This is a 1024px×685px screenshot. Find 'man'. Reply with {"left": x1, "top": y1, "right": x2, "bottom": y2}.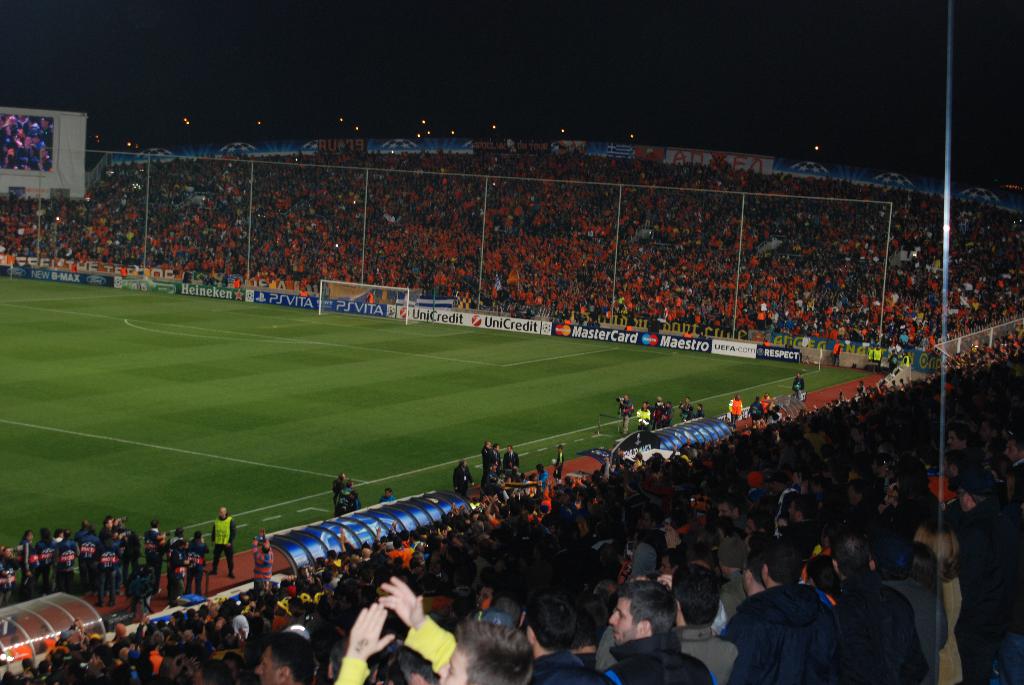
{"left": 247, "top": 528, "right": 270, "bottom": 579}.
